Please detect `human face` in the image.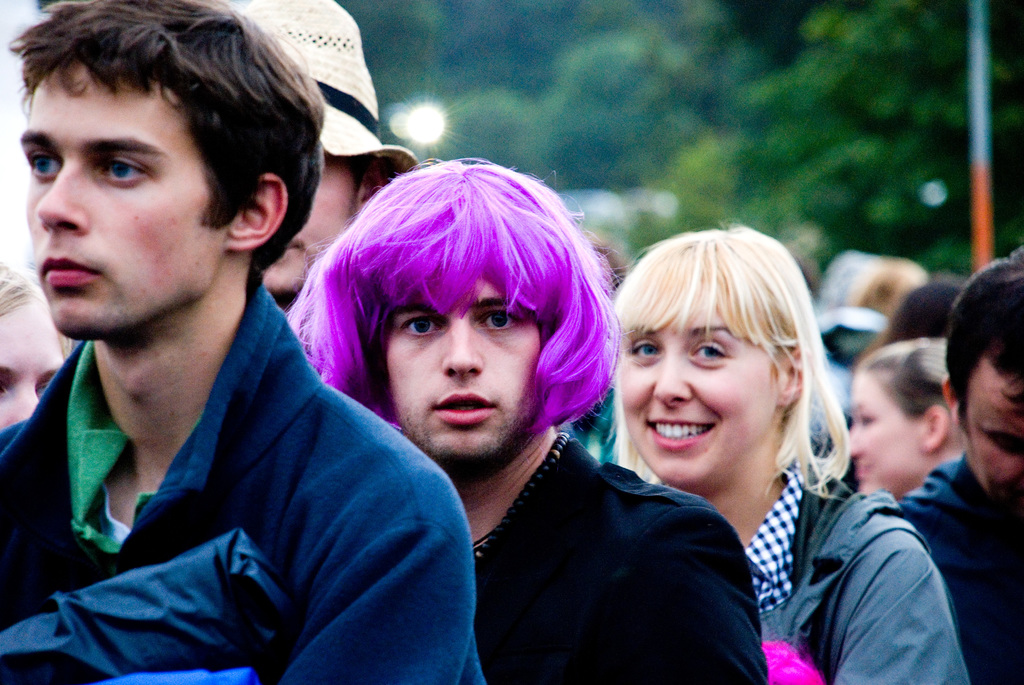
BBox(20, 60, 225, 340).
